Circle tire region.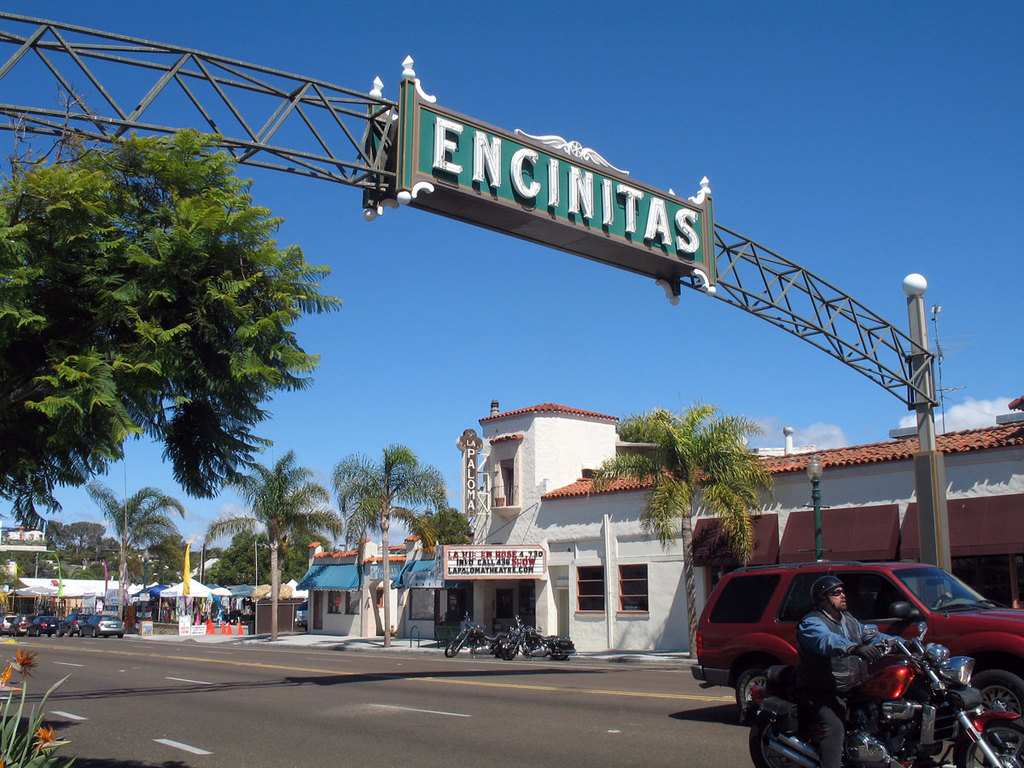
Region: bbox=(86, 628, 100, 640).
